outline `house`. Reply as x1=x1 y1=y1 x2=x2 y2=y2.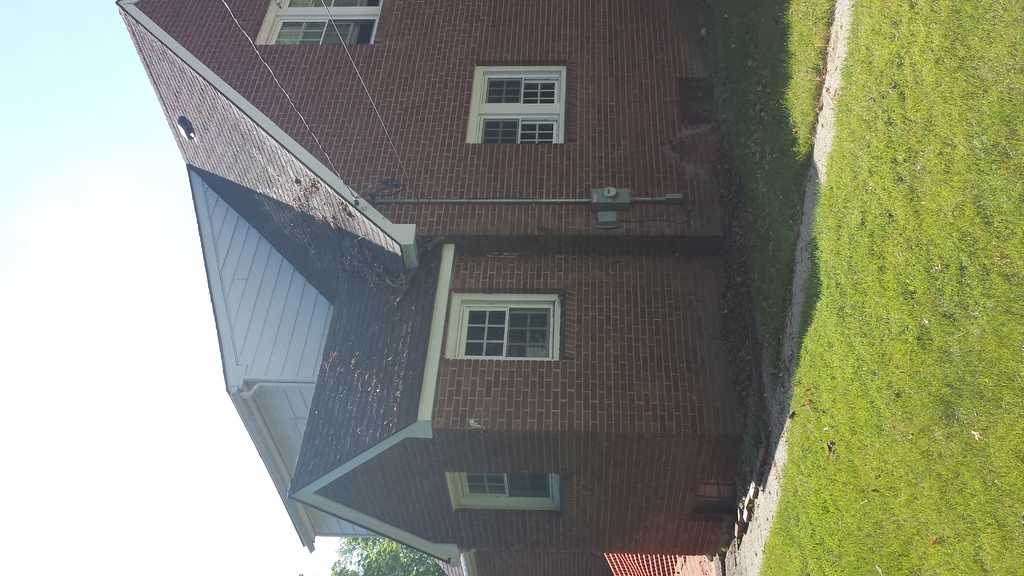
x1=113 y1=1 x2=875 y2=541.
